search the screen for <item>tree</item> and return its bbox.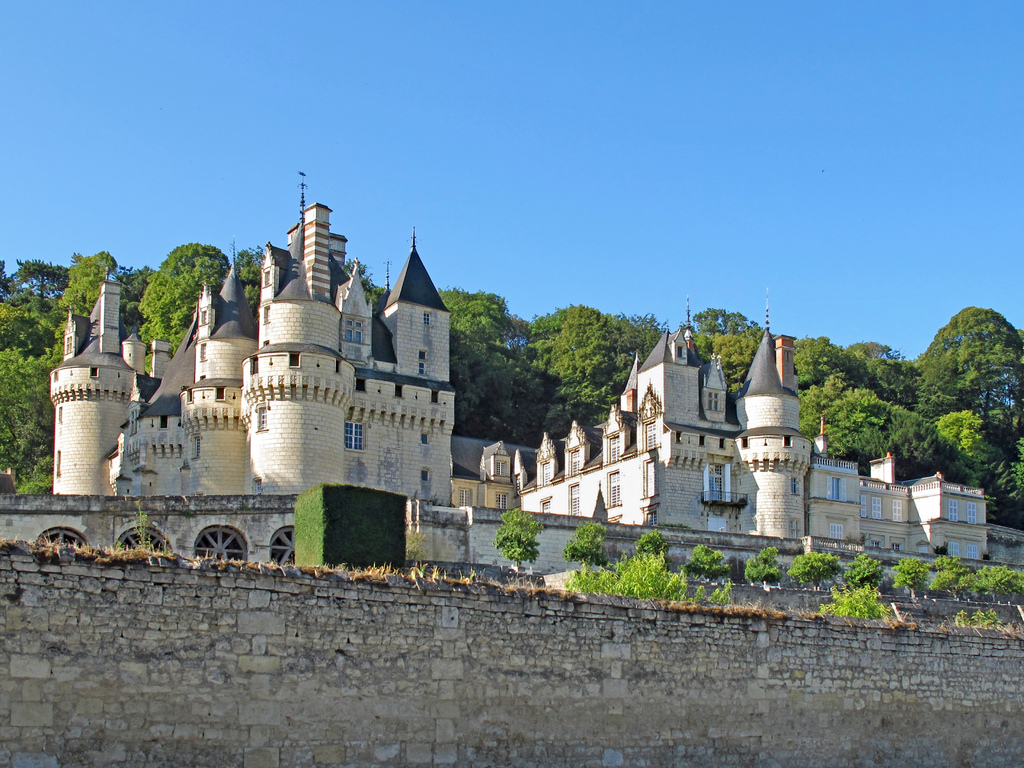
Found: <box>140,244,231,351</box>.
